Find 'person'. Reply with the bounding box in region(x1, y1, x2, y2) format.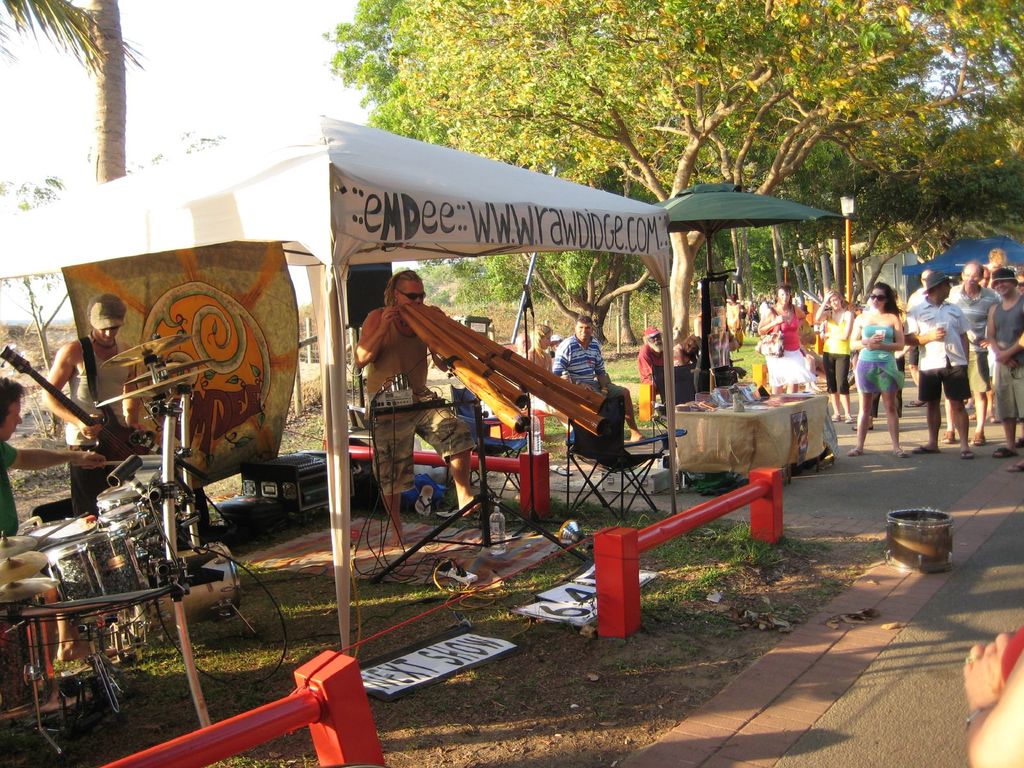
region(552, 317, 652, 446).
